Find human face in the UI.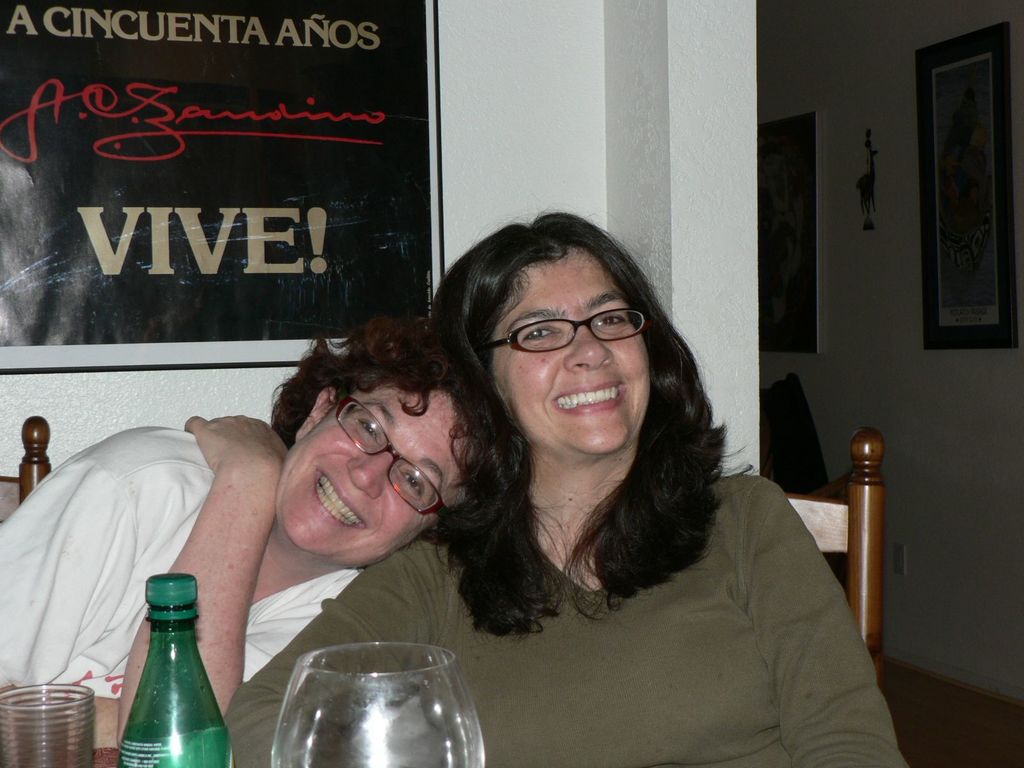
UI element at {"x1": 286, "y1": 384, "x2": 479, "y2": 568}.
